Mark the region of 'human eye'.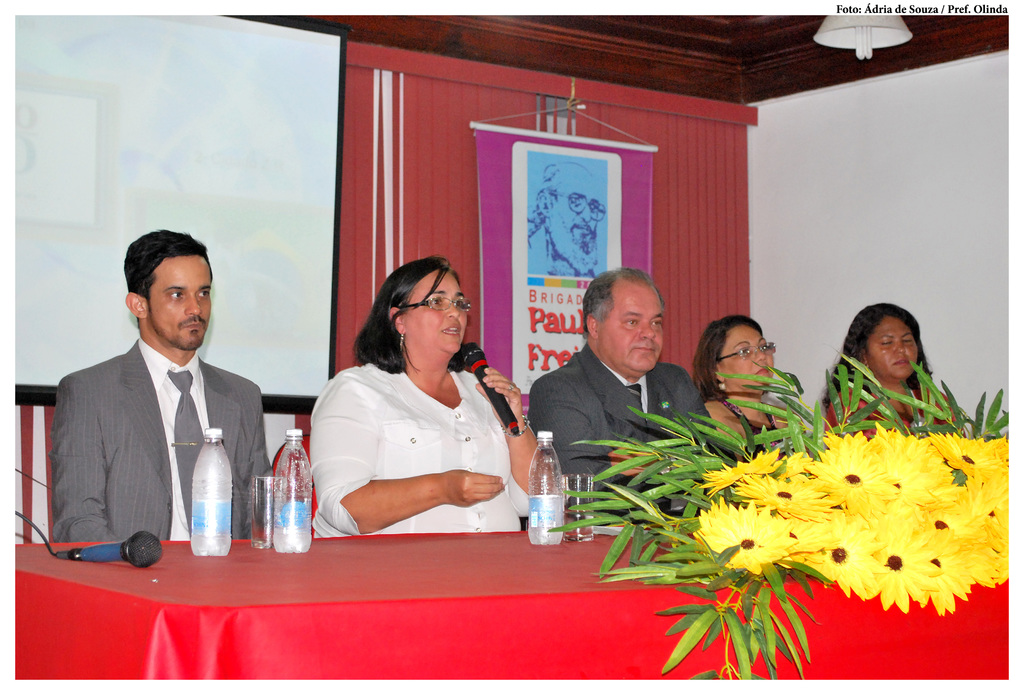
Region: [x1=571, y1=195, x2=584, y2=209].
